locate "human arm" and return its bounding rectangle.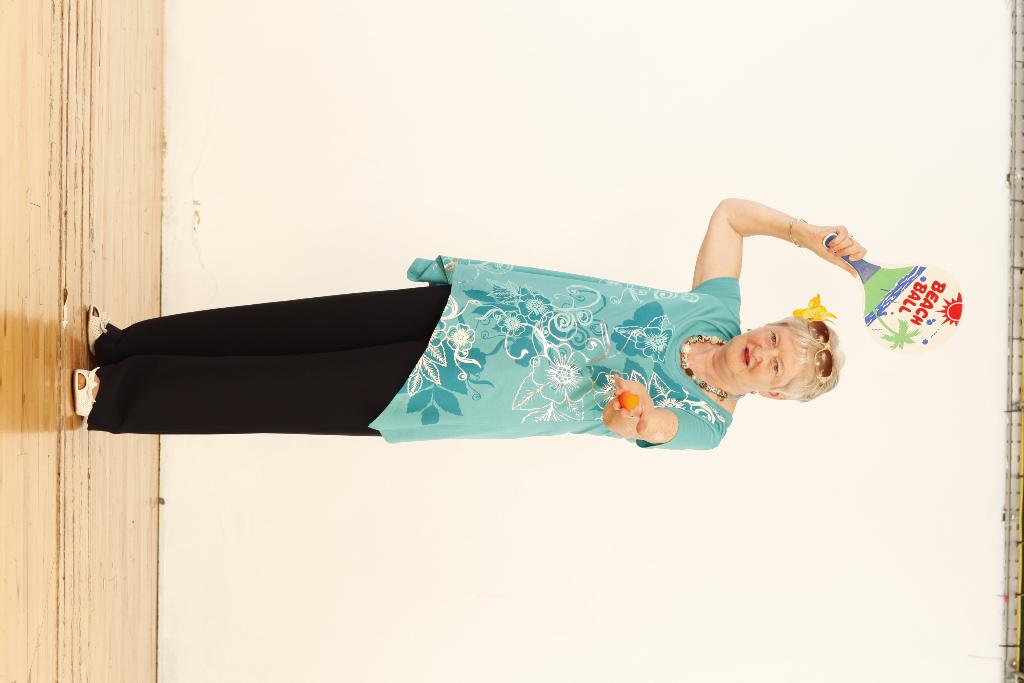
region(602, 372, 724, 451).
